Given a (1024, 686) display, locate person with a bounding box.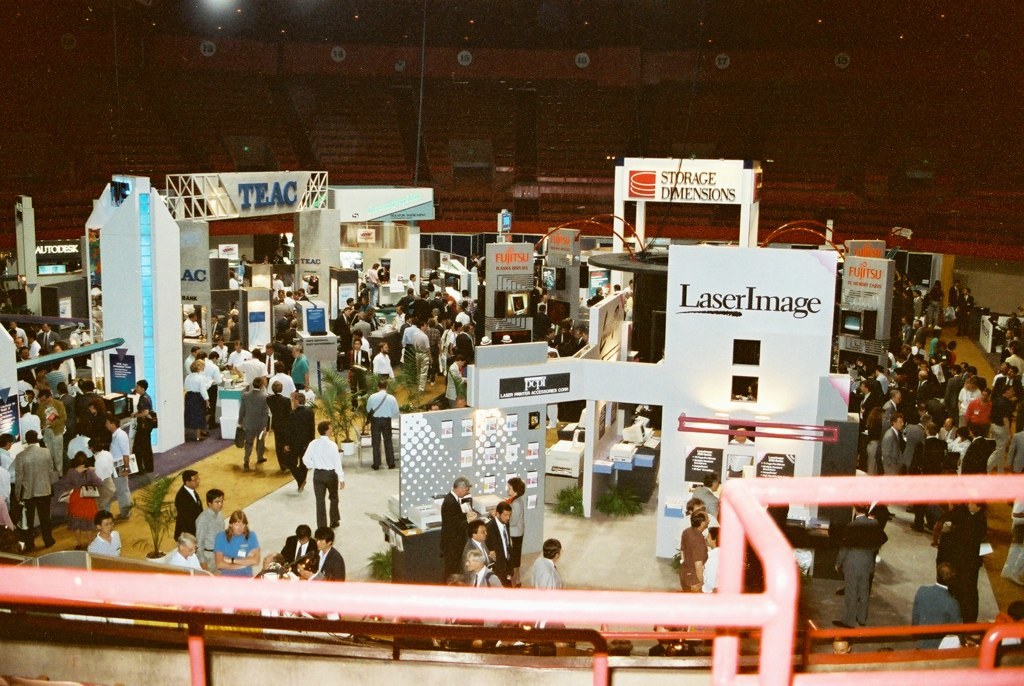
Located: <bbox>949, 279, 961, 306</bbox>.
